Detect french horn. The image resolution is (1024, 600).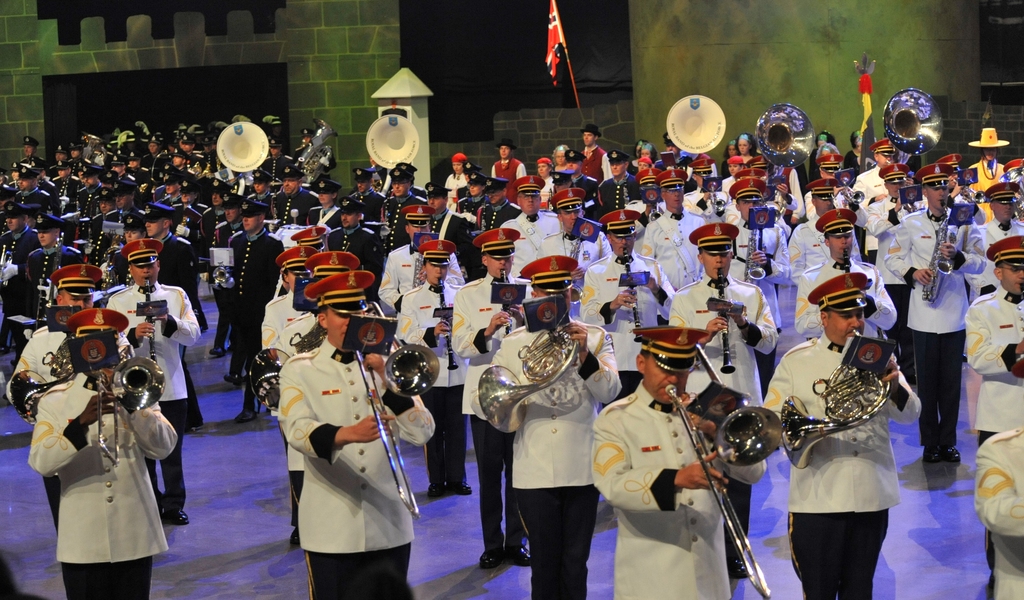
box(205, 260, 232, 290).
